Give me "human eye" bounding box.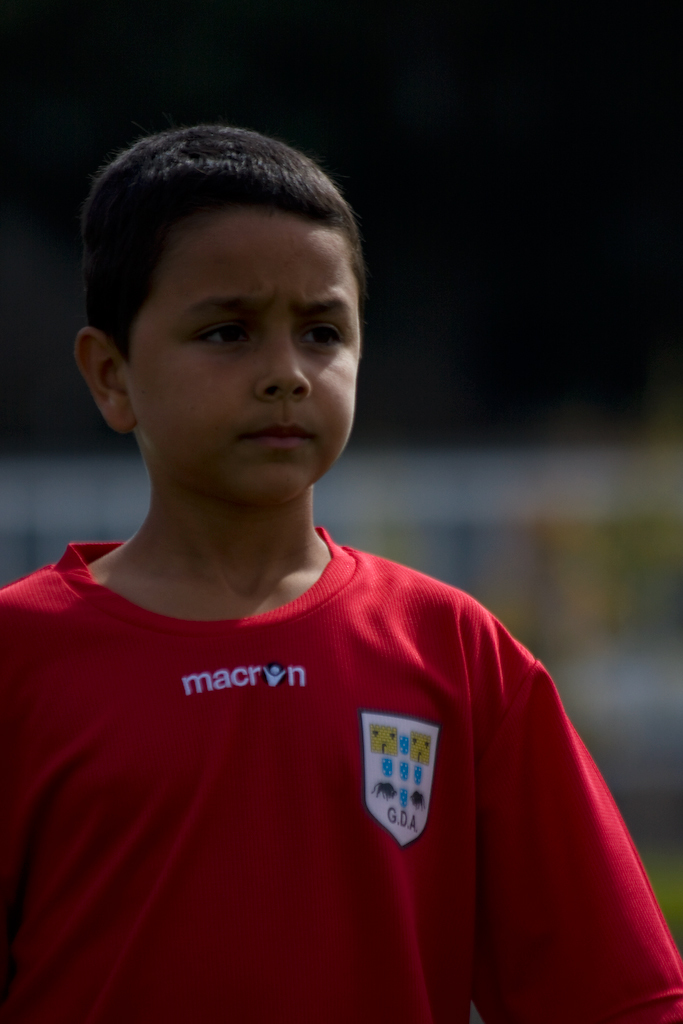
<region>189, 311, 252, 353</region>.
